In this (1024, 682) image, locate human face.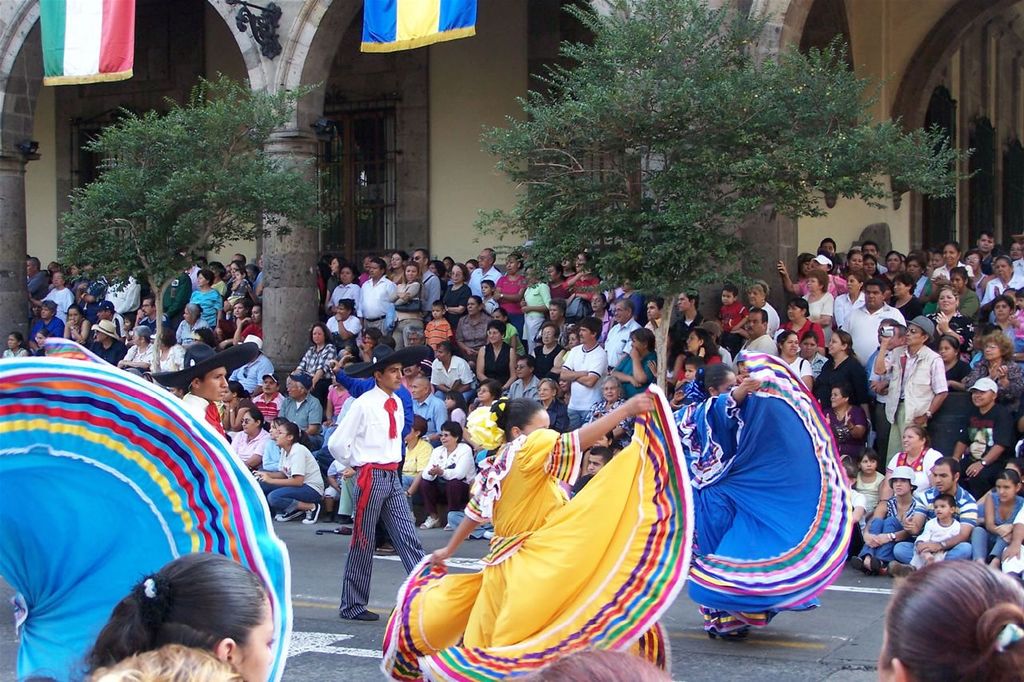
Bounding box: [left=935, top=498, right=952, bottom=515].
